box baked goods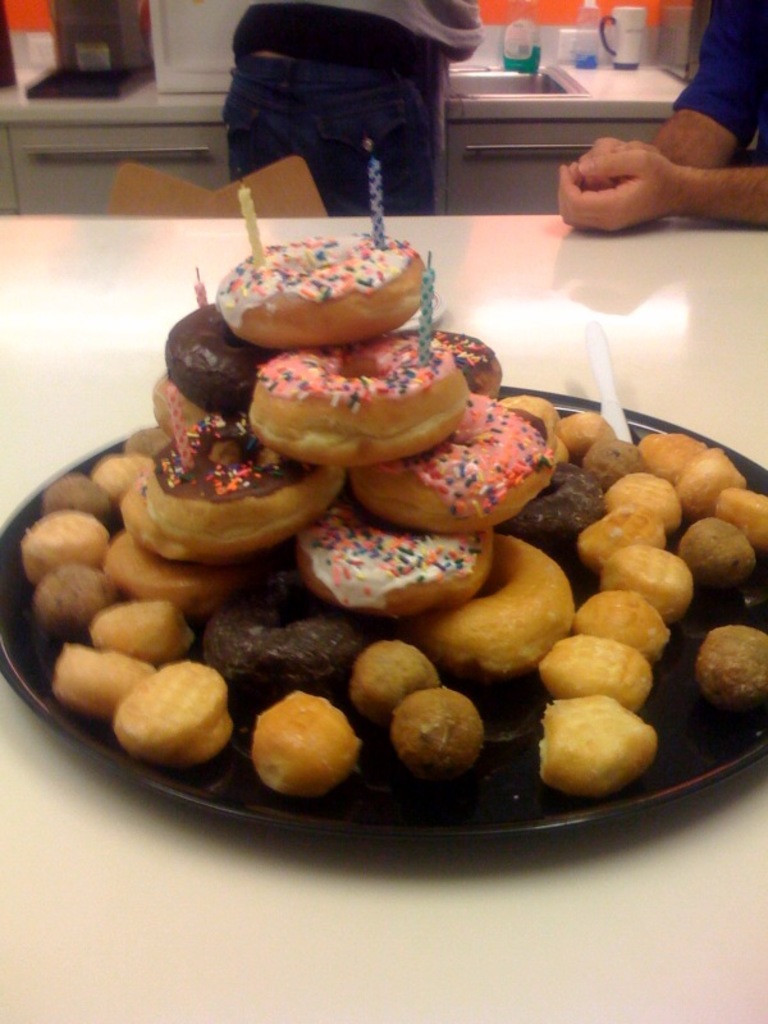
(444,319,507,393)
